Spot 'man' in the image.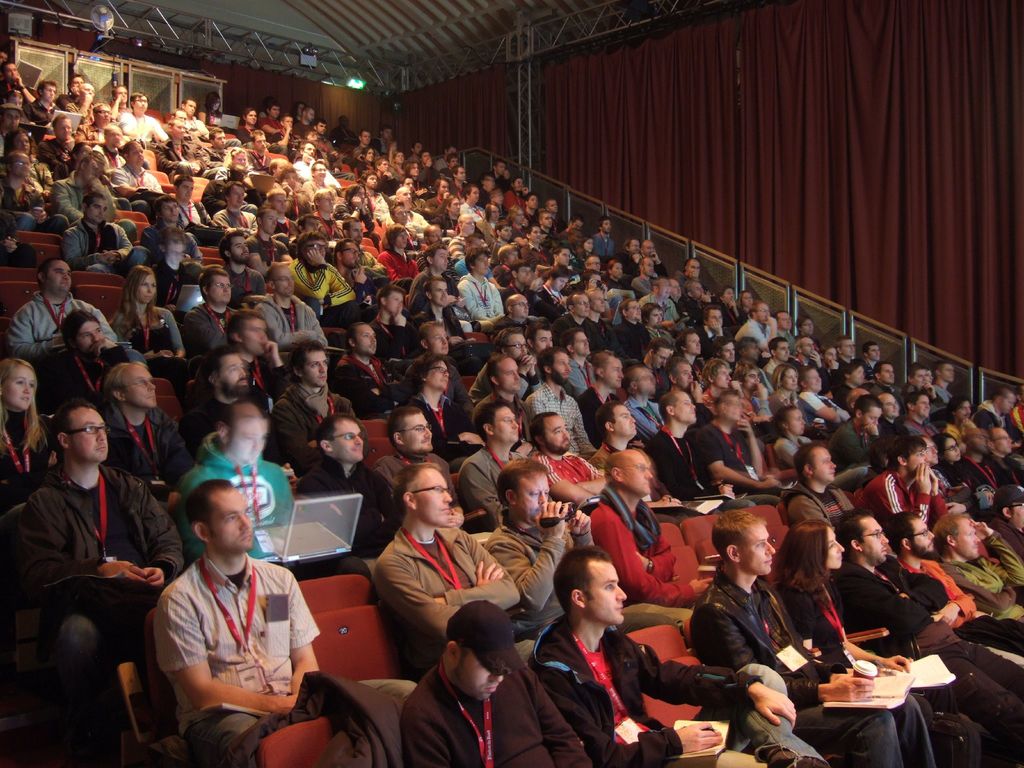
'man' found at x1=484, y1=204, x2=500, y2=222.
